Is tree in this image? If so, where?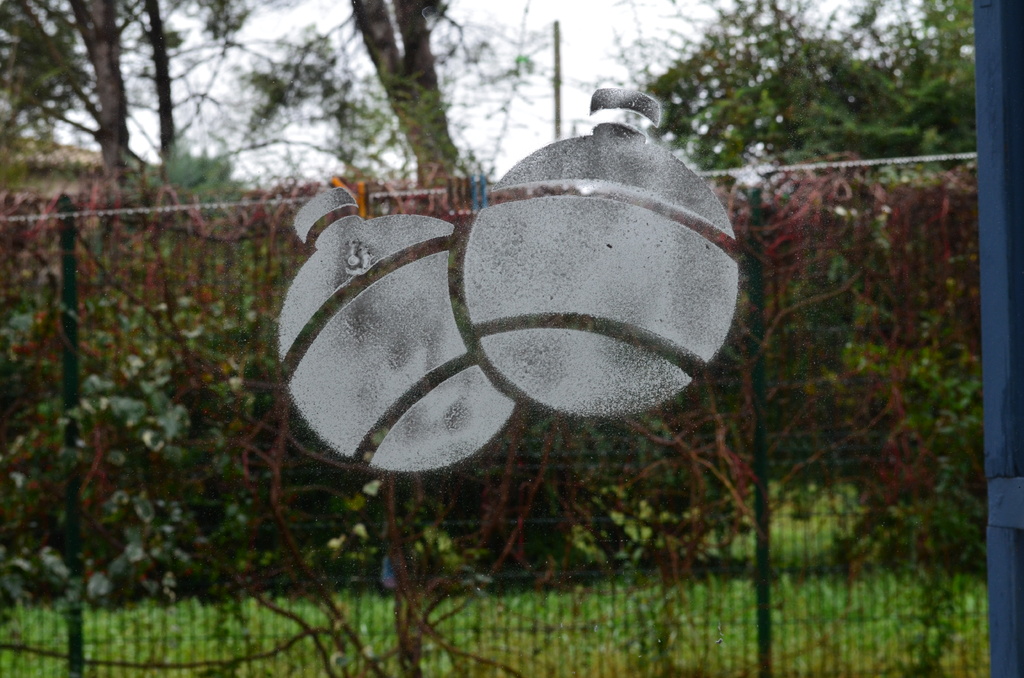
Yes, at region(339, 0, 470, 197).
